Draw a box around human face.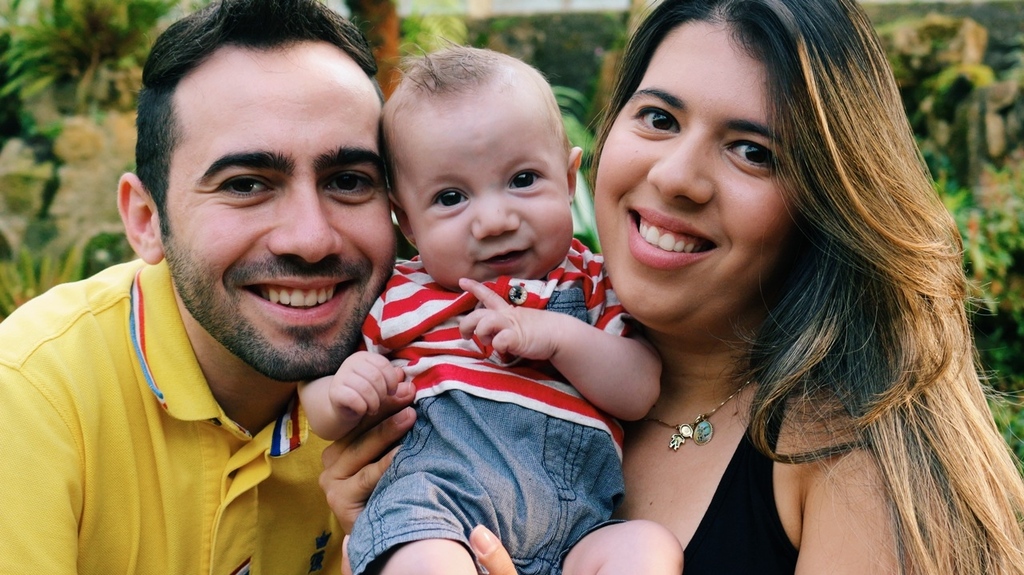
<box>593,17,798,329</box>.
